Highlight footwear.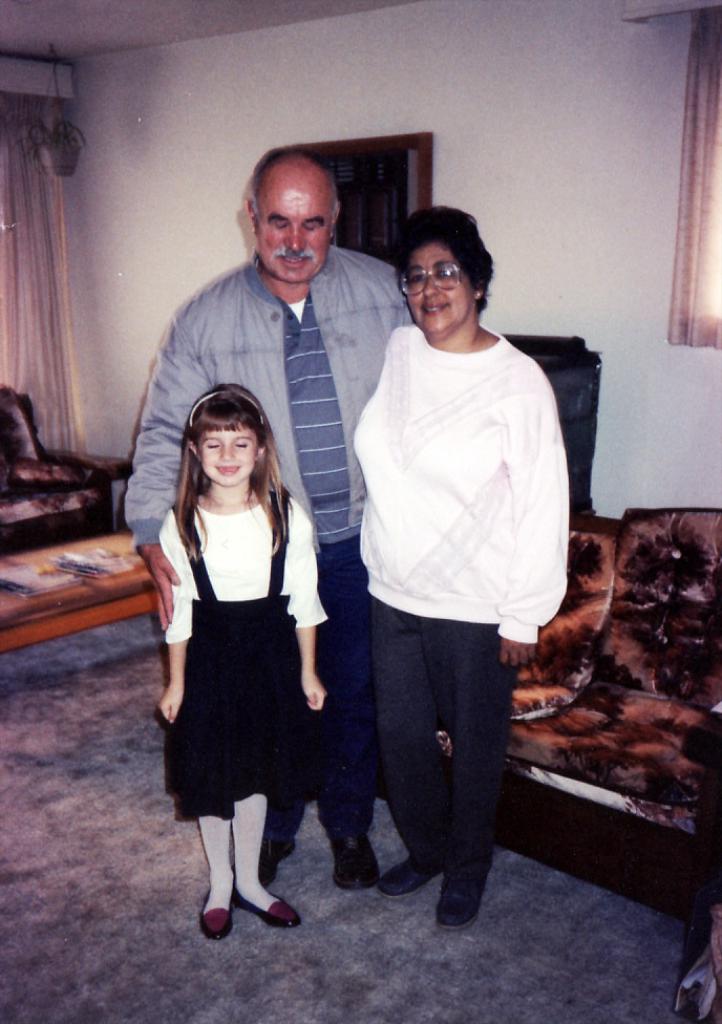
Highlighted region: [x1=331, y1=832, x2=379, y2=889].
